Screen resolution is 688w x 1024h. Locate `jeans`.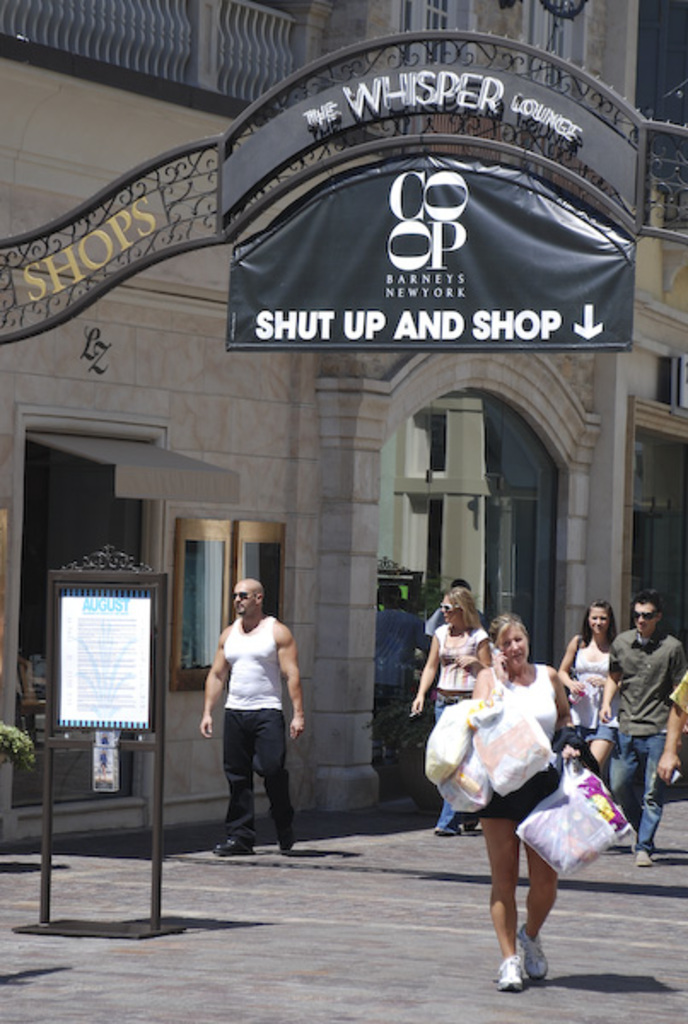
215, 715, 302, 857.
